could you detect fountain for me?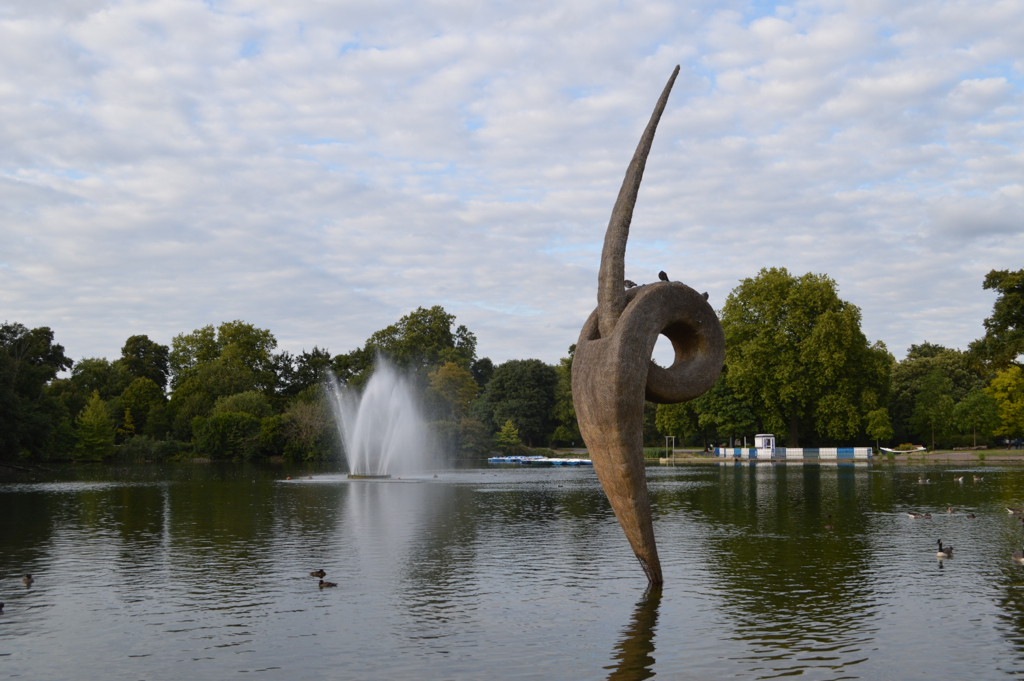
Detection result: [295,353,508,497].
